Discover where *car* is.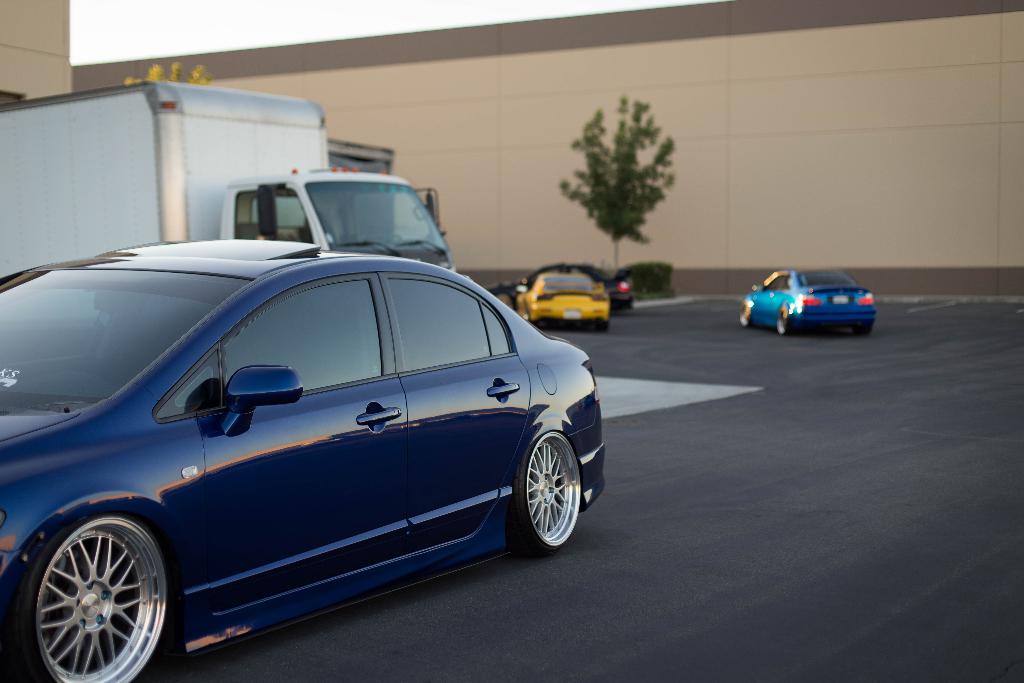
Discovered at select_region(485, 262, 636, 309).
